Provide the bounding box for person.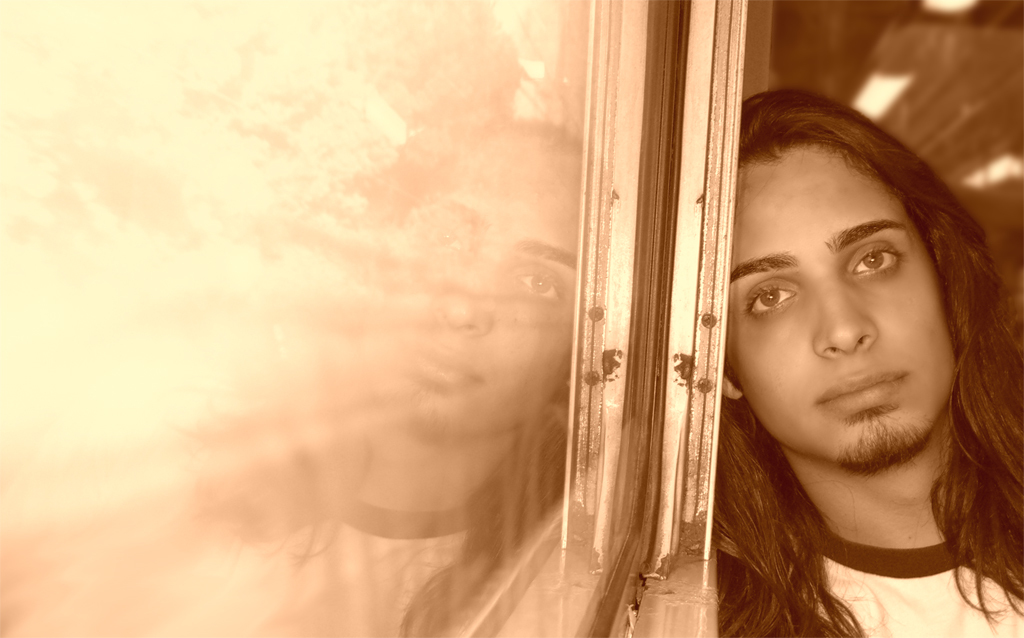
{"x1": 630, "y1": 78, "x2": 1020, "y2": 634}.
